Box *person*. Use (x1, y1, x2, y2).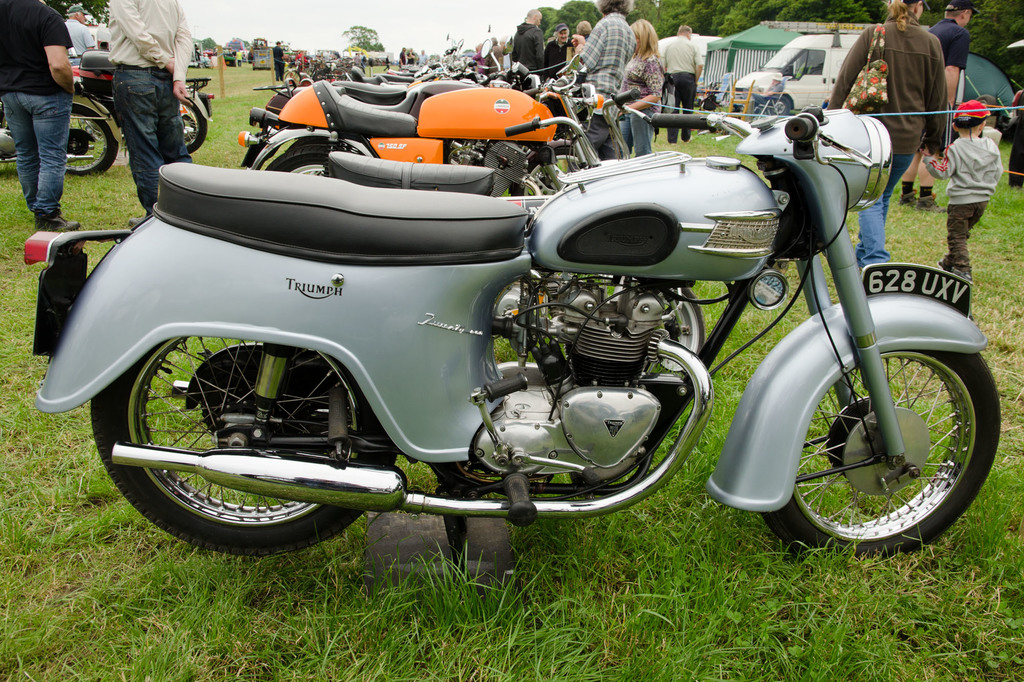
(895, 0, 977, 209).
